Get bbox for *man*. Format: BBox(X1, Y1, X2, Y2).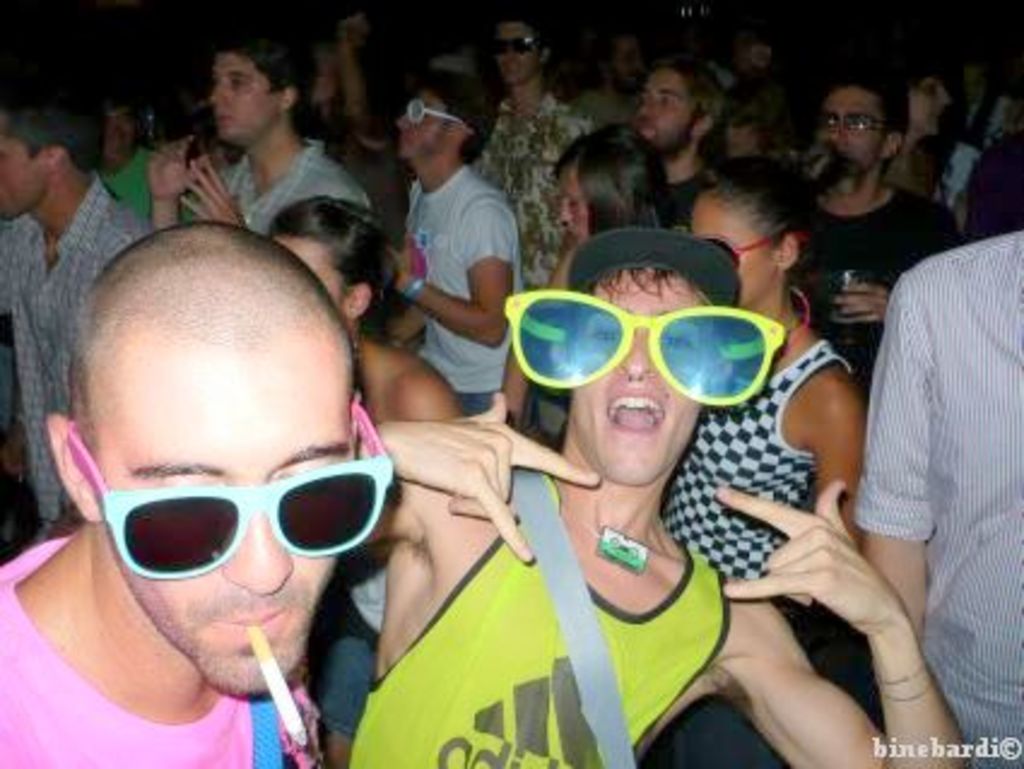
BBox(626, 58, 723, 239).
